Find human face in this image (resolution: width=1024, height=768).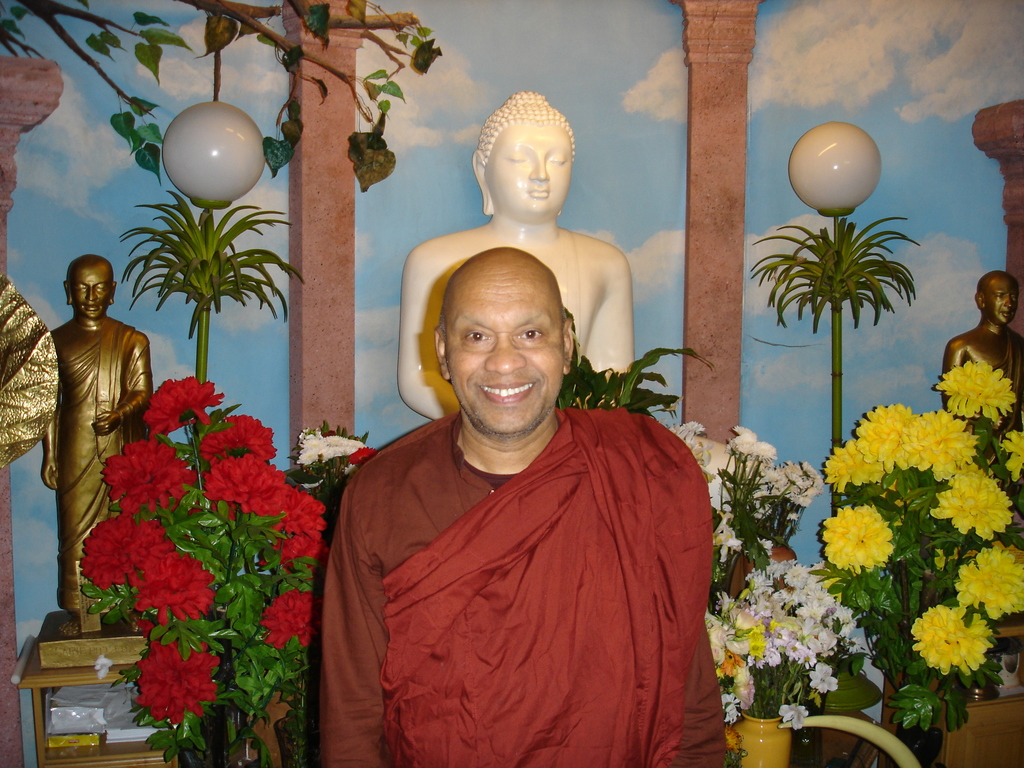
box=[70, 264, 108, 321].
